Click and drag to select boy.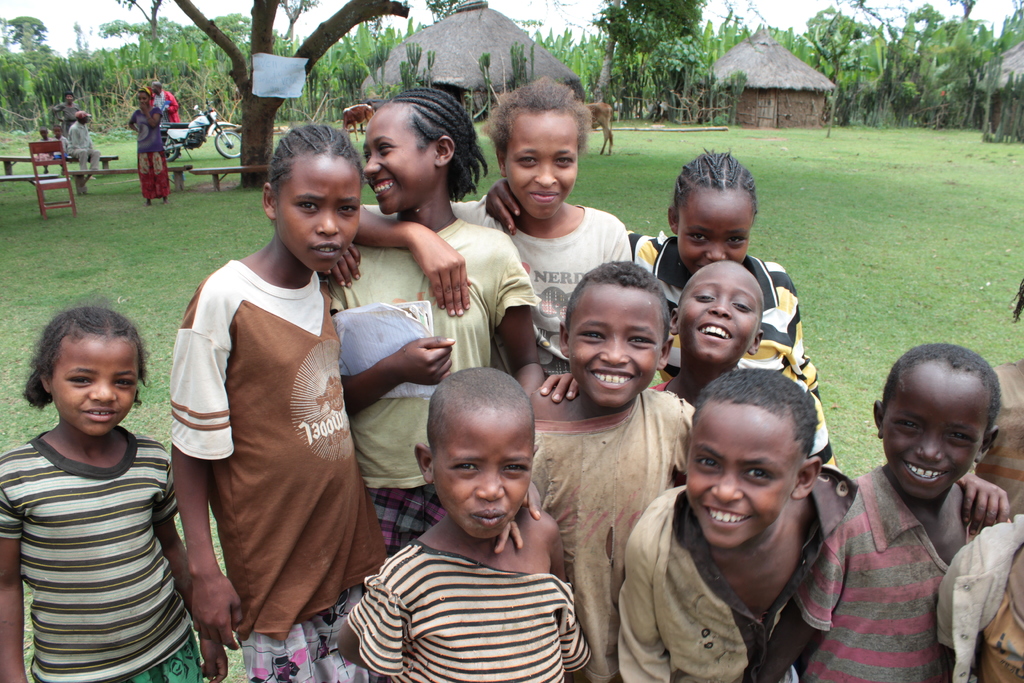
Selection: pyautogui.locateOnScreen(344, 357, 591, 679).
